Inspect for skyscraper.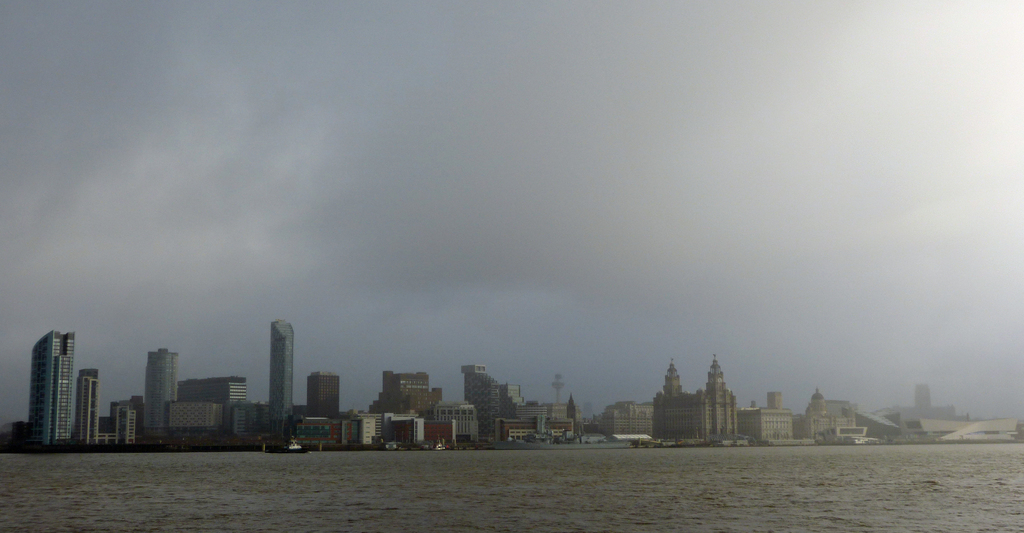
Inspection: crop(306, 369, 347, 422).
